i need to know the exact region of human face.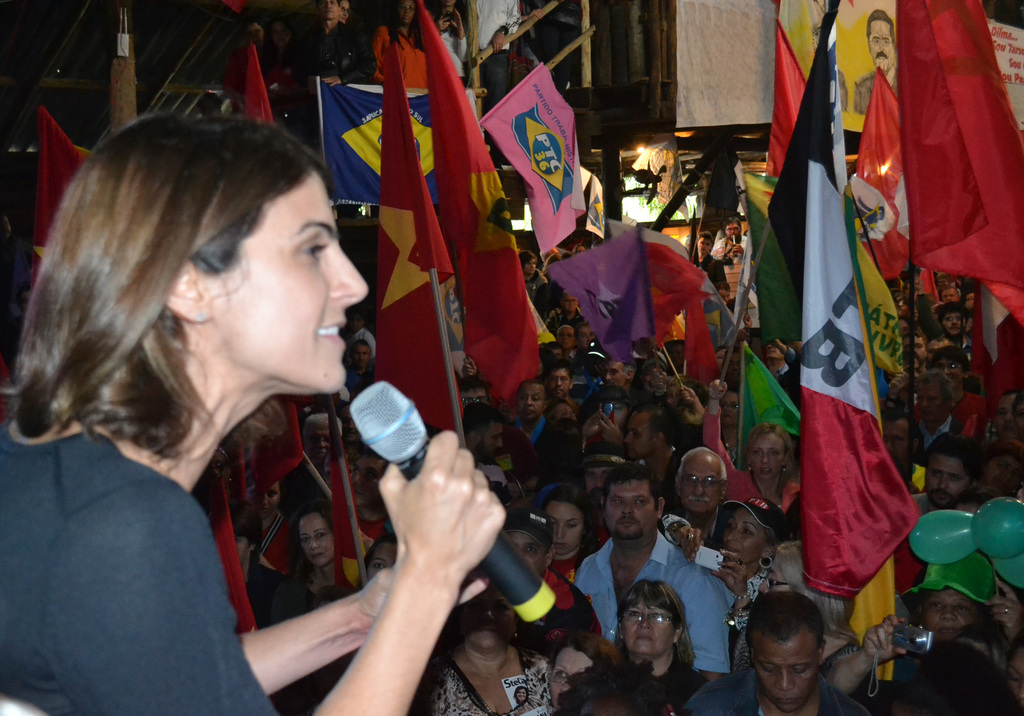
Region: rect(210, 170, 369, 395).
